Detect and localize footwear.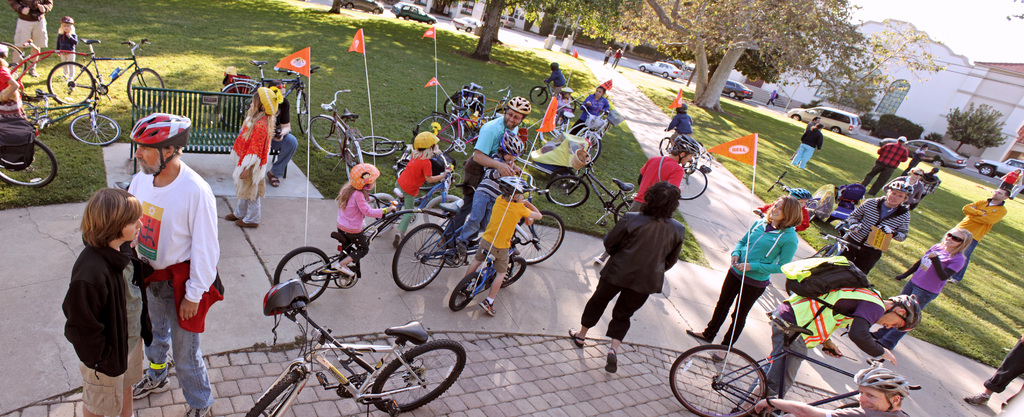
Localized at {"left": 226, "top": 207, "right": 263, "bottom": 227}.
